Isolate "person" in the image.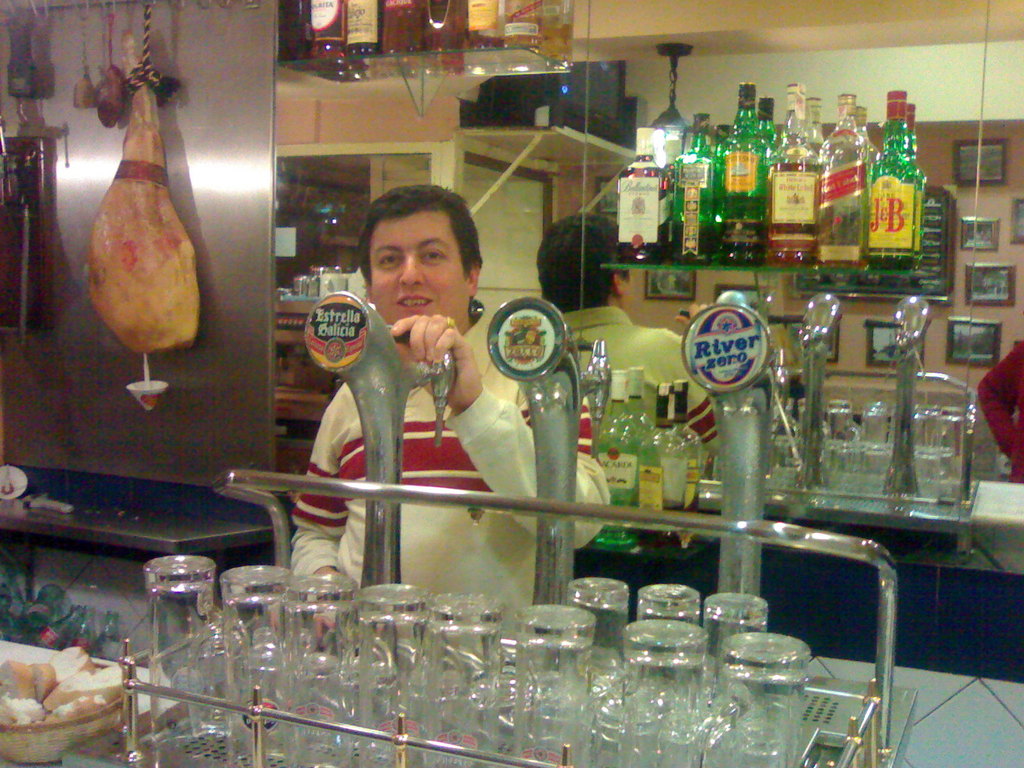
Isolated region: {"left": 976, "top": 341, "right": 1023, "bottom": 481}.
